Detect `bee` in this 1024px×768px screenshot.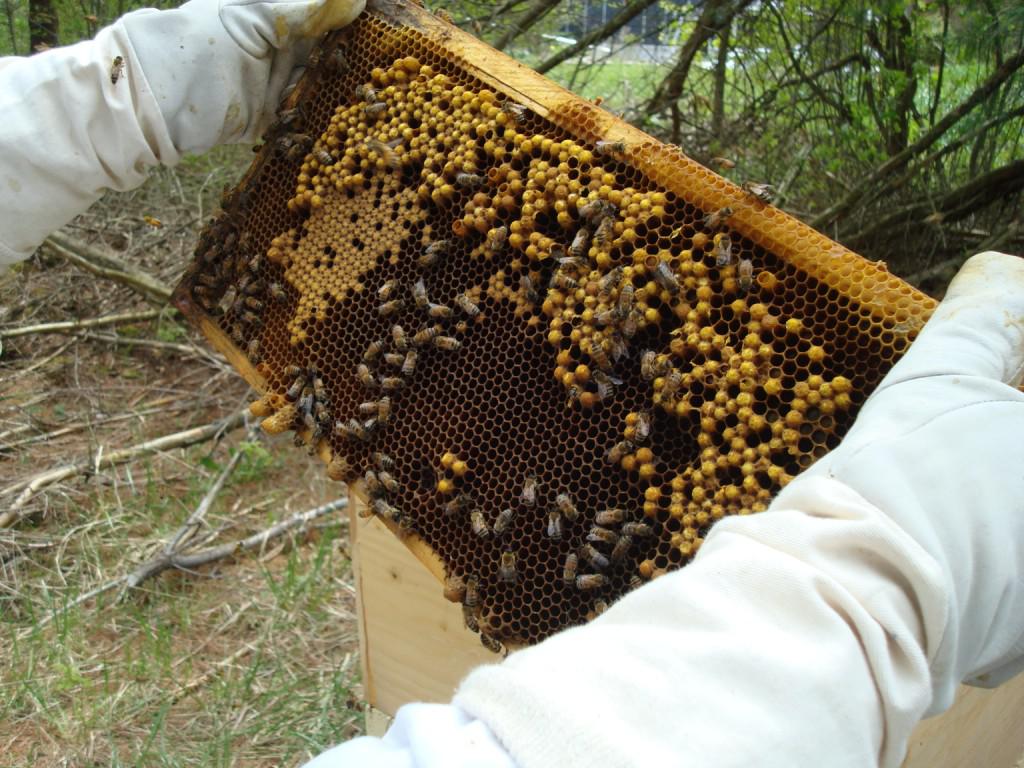
Detection: <bbox>276, 132, 288, 155</bbox>.
